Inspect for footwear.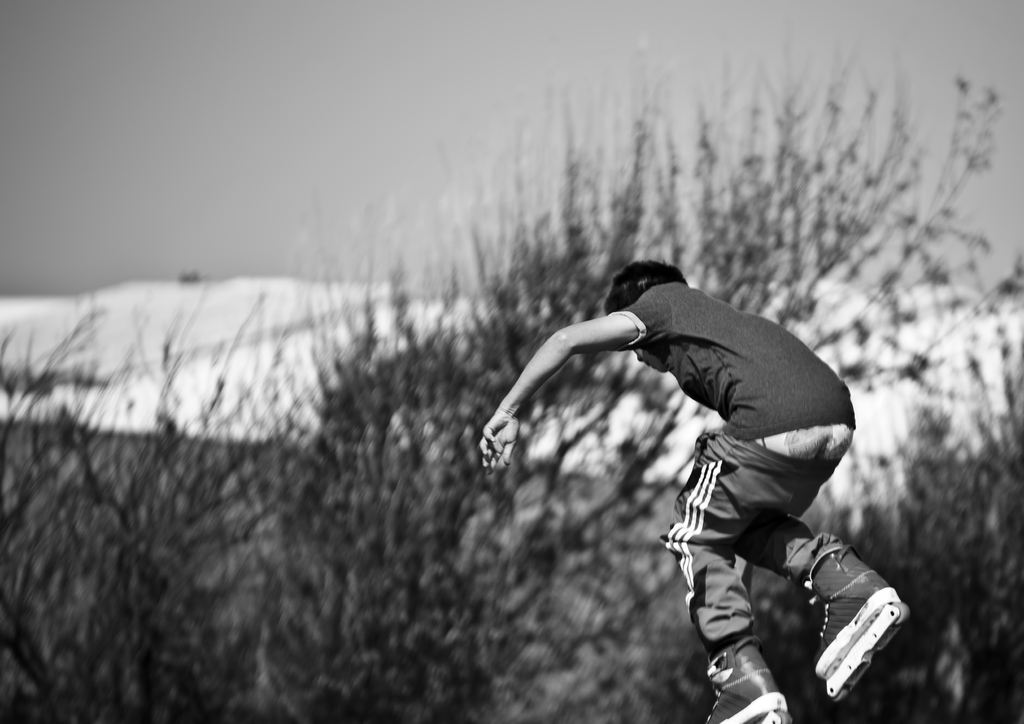
Inspection: (817,545,911,695).
